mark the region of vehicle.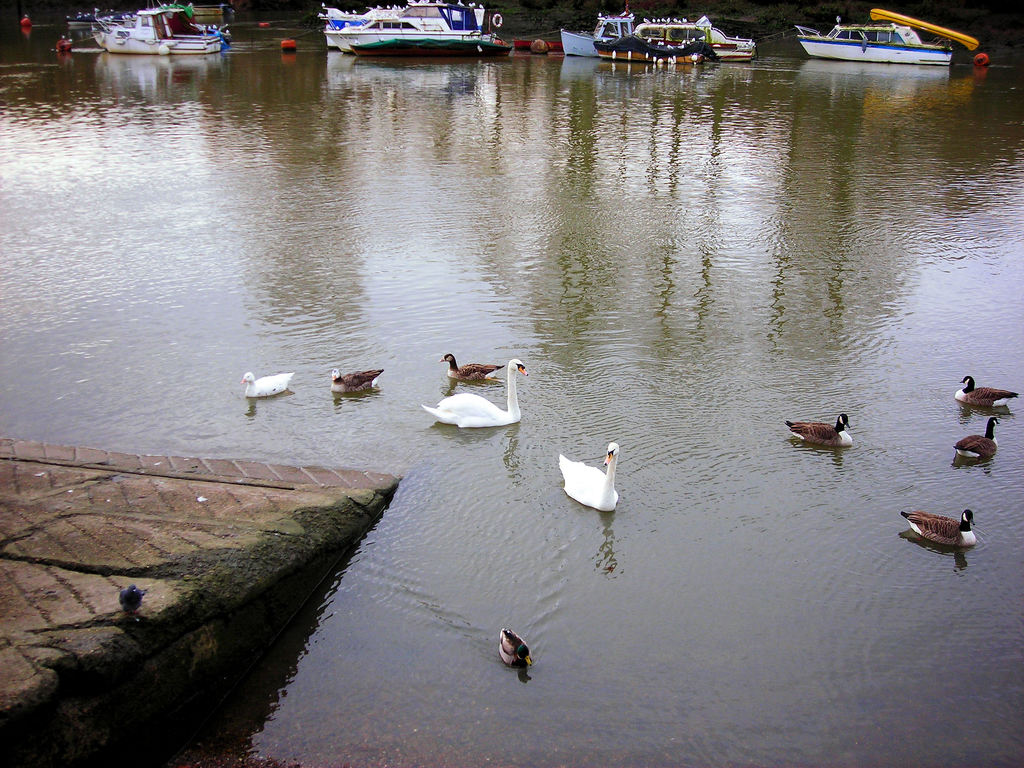
Region: <box>323,0,509,61</box>.
